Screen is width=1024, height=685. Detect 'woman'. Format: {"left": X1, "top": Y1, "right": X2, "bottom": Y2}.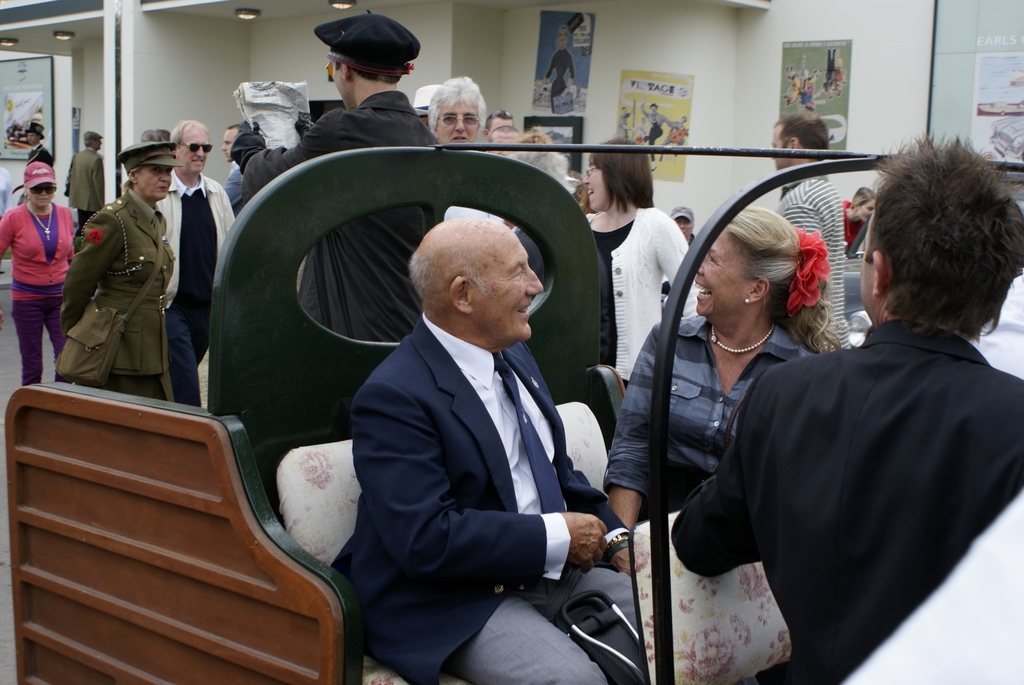
{"left": 836, "top": 185, "right": 885, "bottom": 256}.
